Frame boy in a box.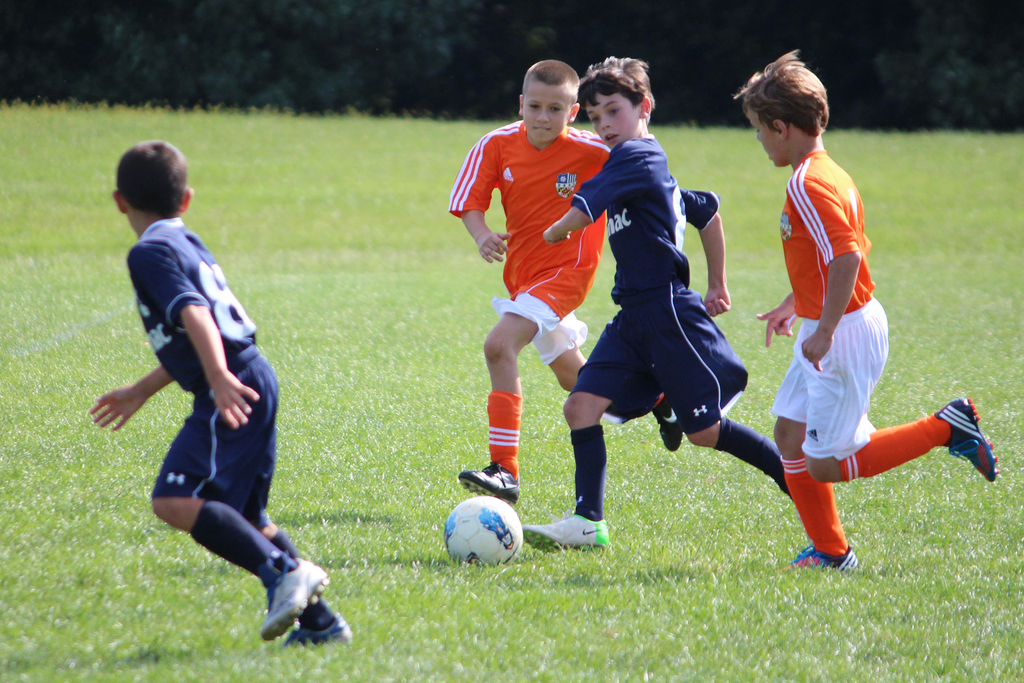
x1=451, y1=58, x2=685, y2=507.
